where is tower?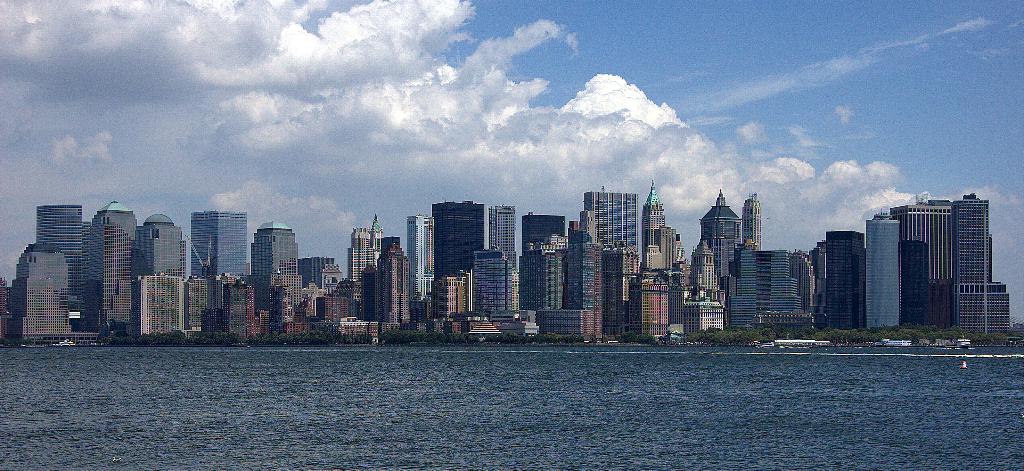
<bbox>742, 187, 763, 245</bbox>.
